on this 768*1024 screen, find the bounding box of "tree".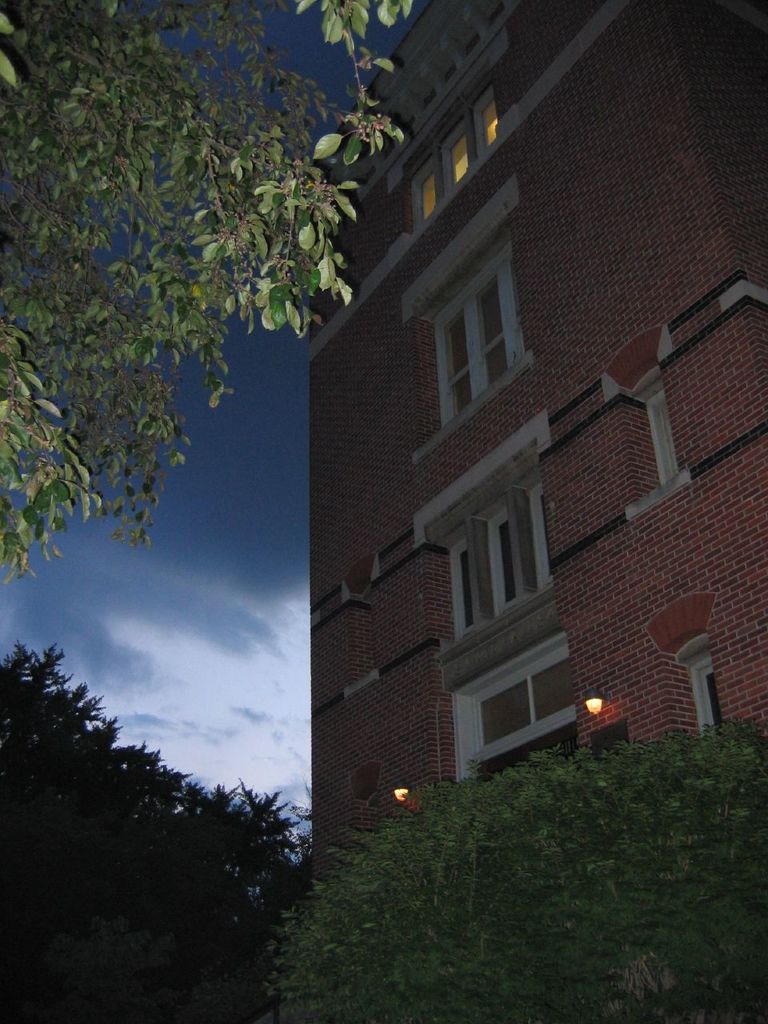
Bounding box: 9/621/326/982.
